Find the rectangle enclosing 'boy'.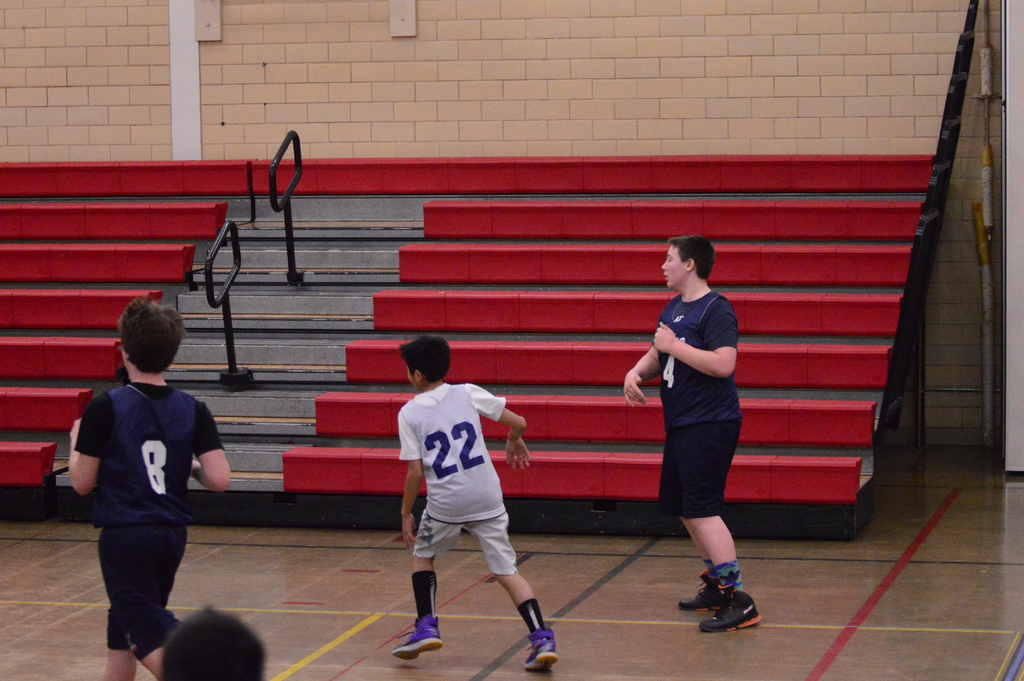
locate(618, 235, 765, 633).
